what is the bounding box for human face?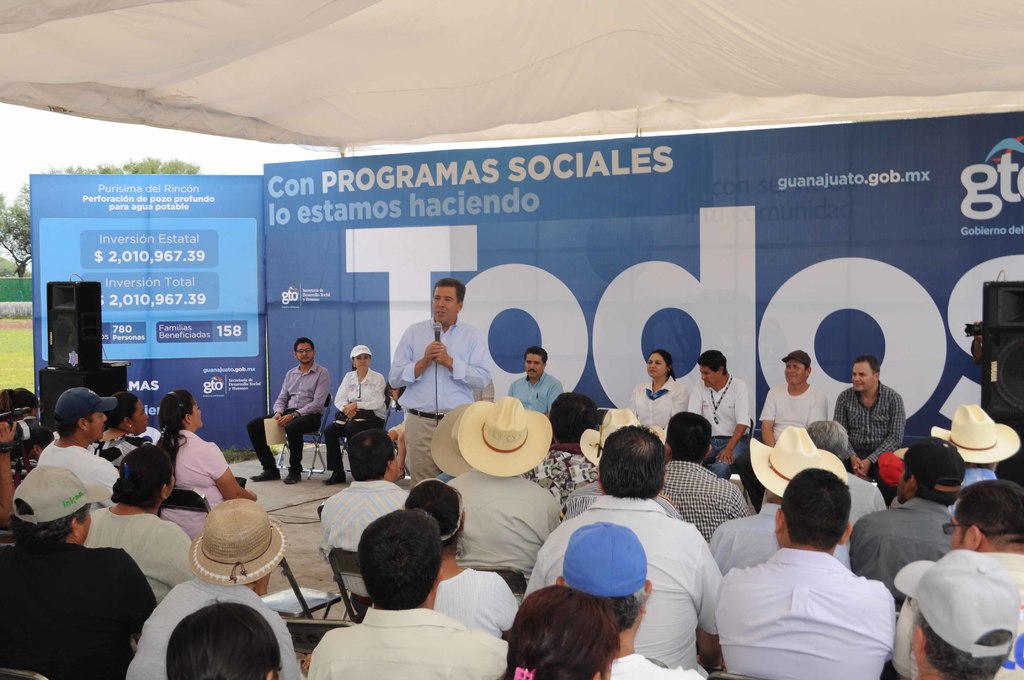
[355, 352, 371, 373].
